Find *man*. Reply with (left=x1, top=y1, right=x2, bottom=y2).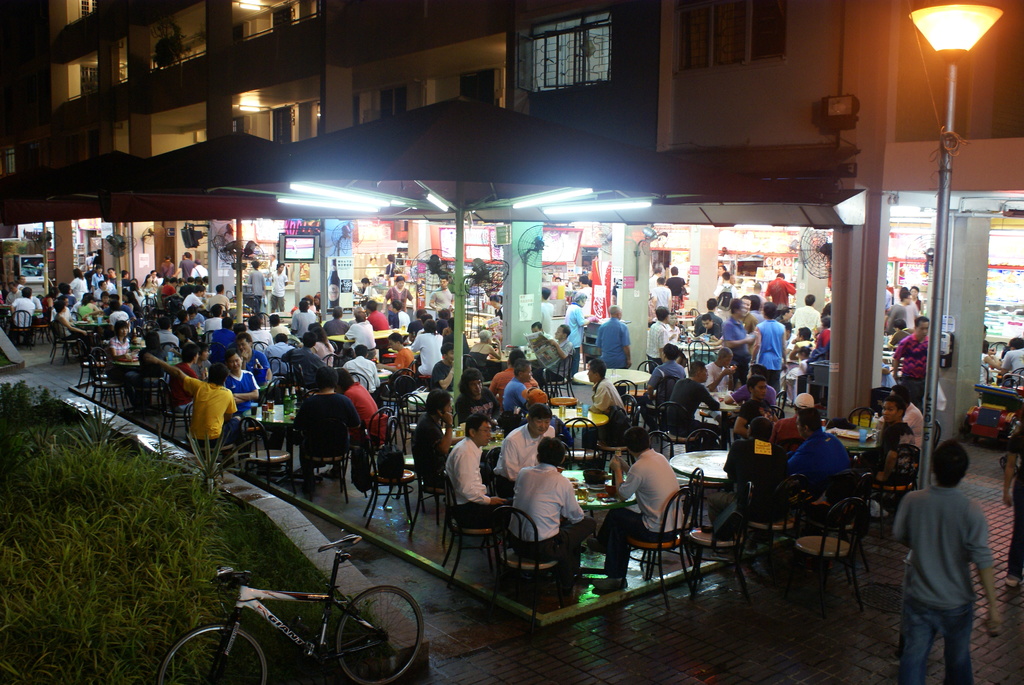
(left=644, top=305, right=669, bottom=373).
